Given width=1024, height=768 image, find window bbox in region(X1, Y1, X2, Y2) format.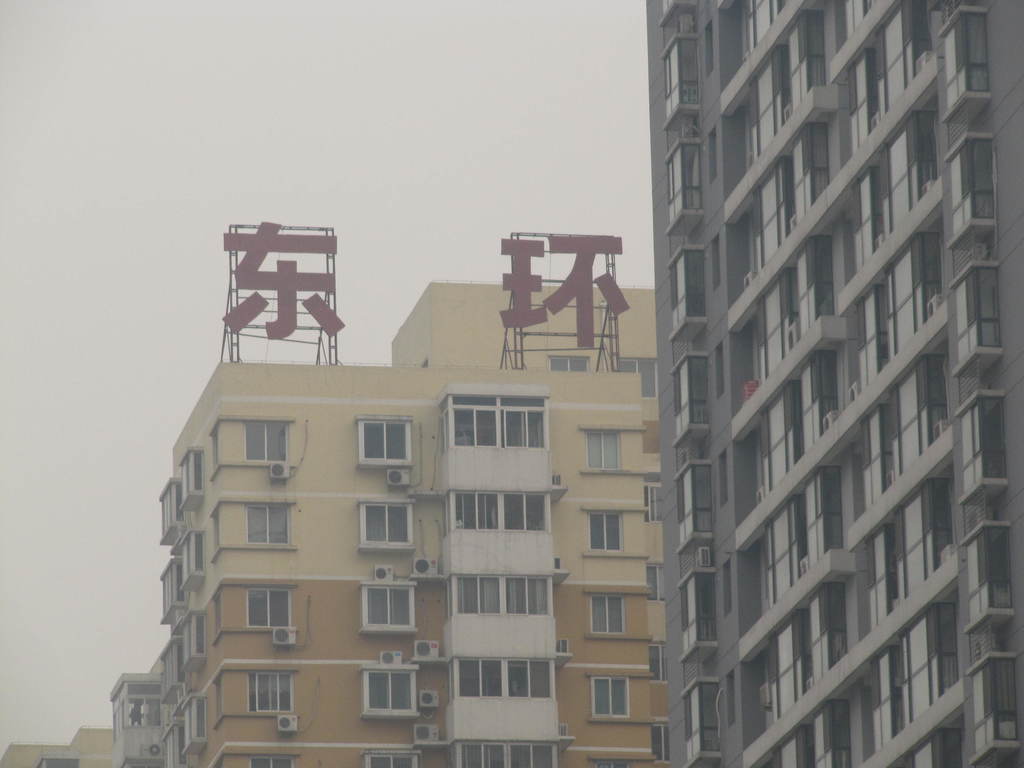
region(111, 672, 175, 737).
